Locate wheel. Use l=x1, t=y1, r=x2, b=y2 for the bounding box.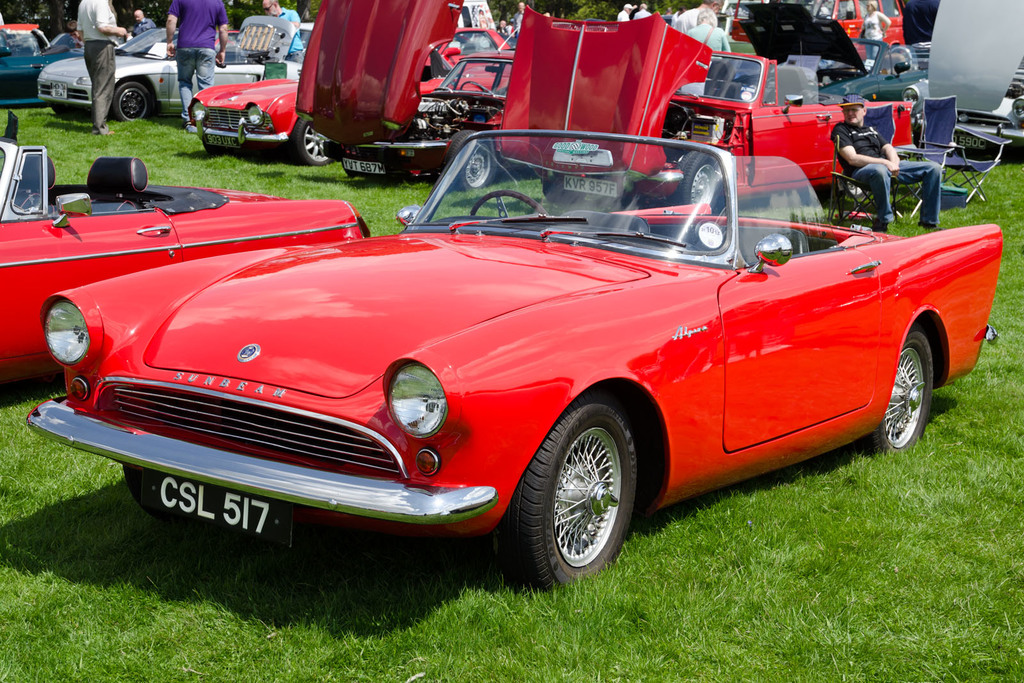
l=113, t=83, r=151, b=122.
